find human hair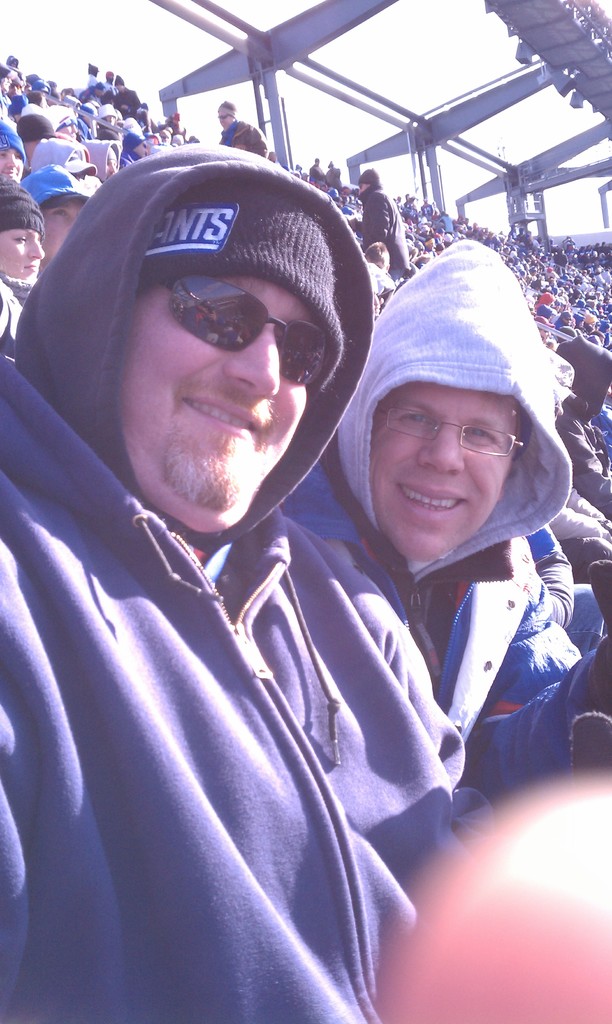
[x1=220, y1=99, x2=236, y2=109]
